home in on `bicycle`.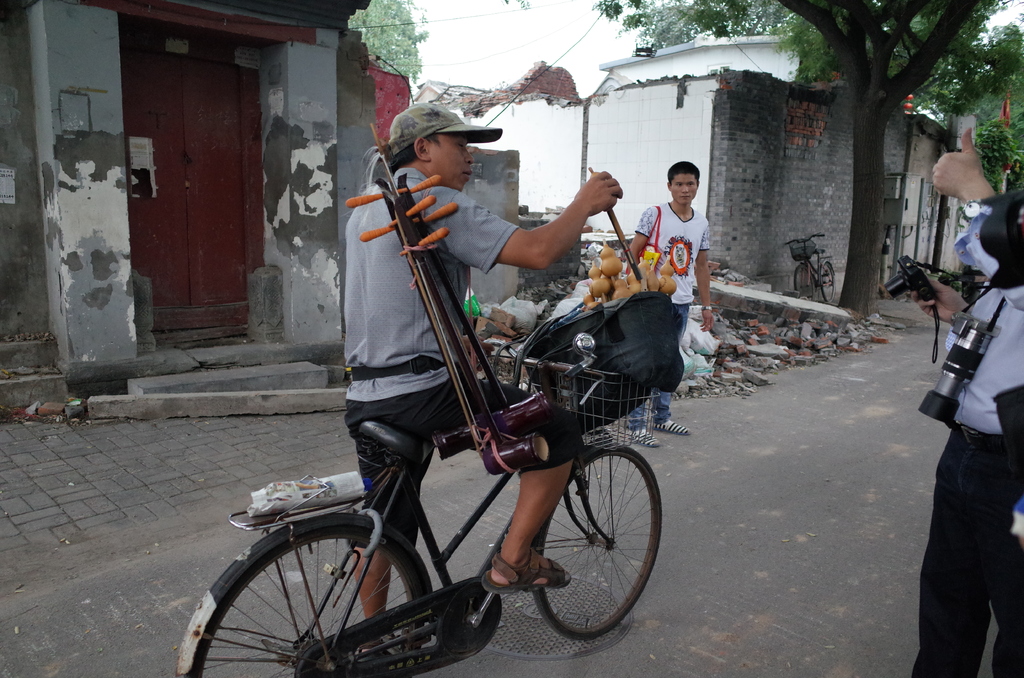
Homed in at 782:231:837:303.
